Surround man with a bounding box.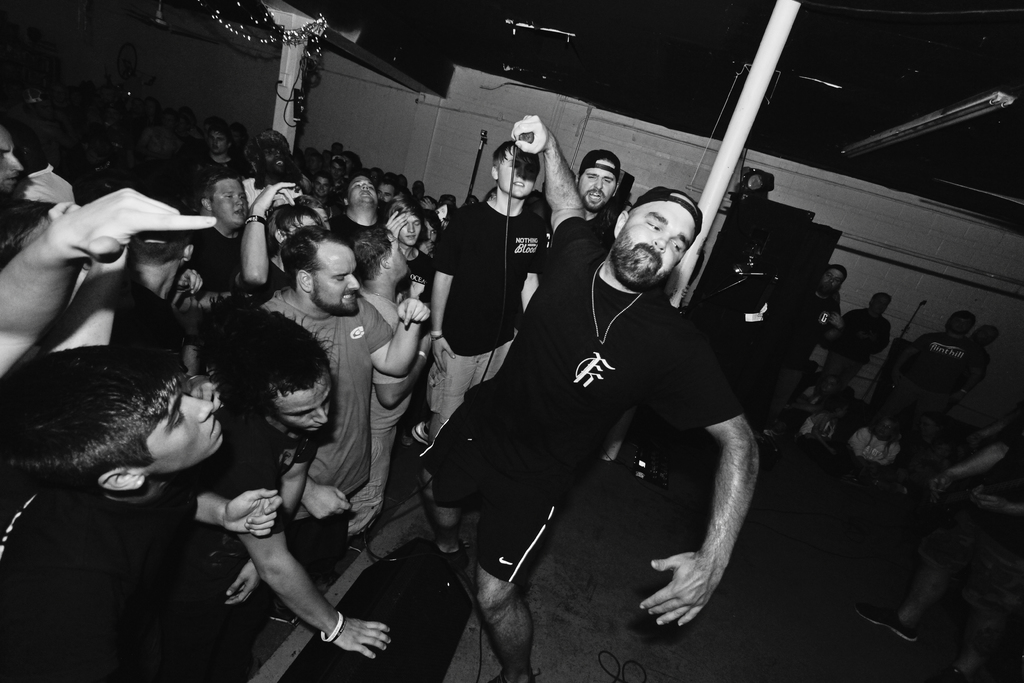
detection(783, 281, 897, 457).
